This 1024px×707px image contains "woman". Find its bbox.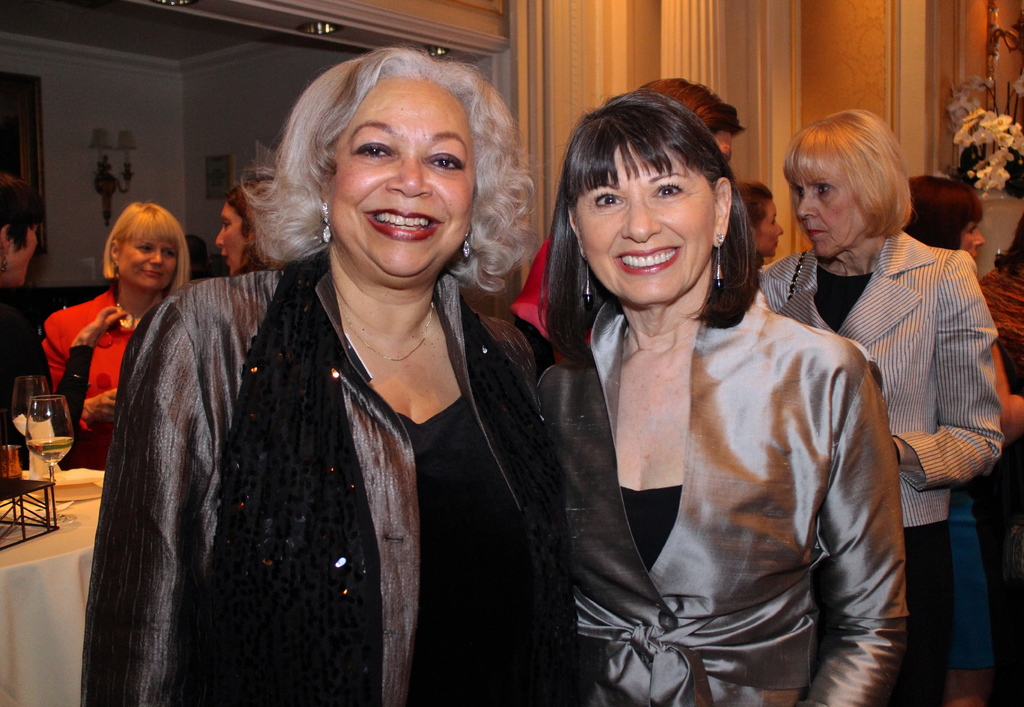
x1=527, y1=108, x2=877, y2=706.
